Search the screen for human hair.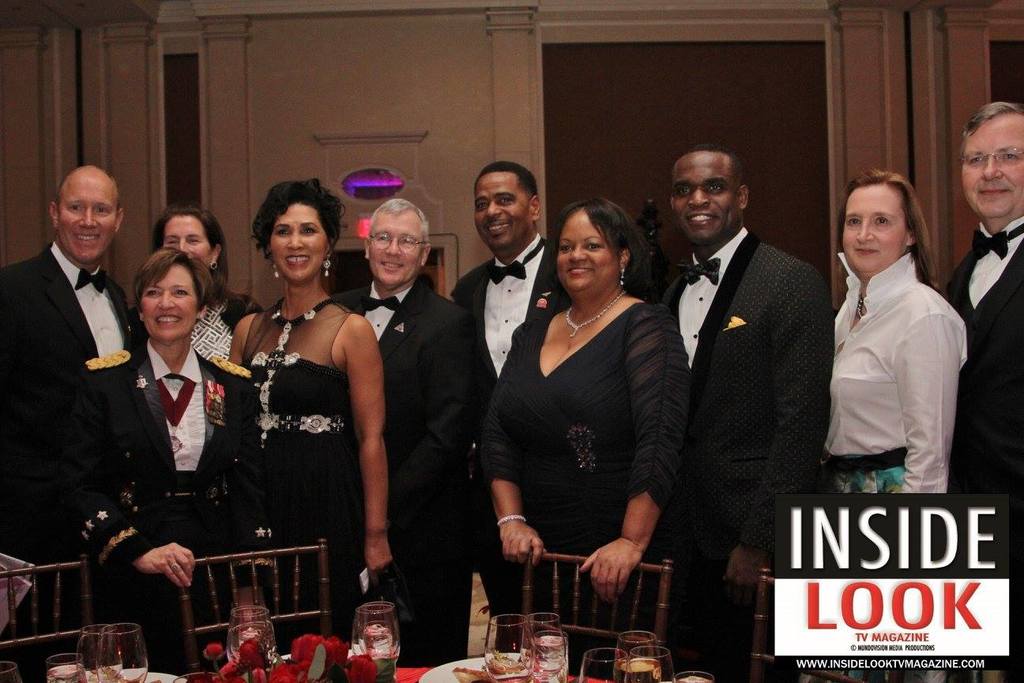
Found at bbox=(362, 194, 426, 245).
